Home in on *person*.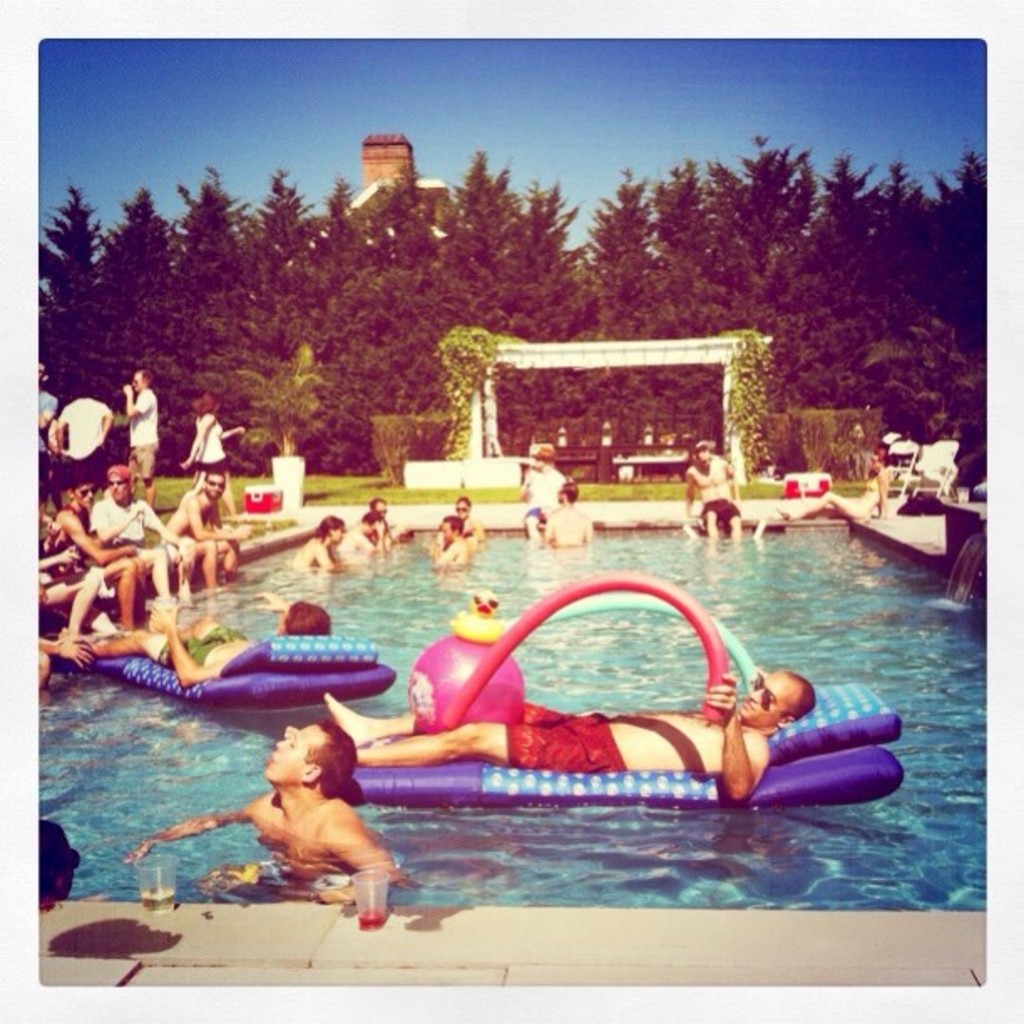
Homed in at select_region(326, 669, 815, 810).
